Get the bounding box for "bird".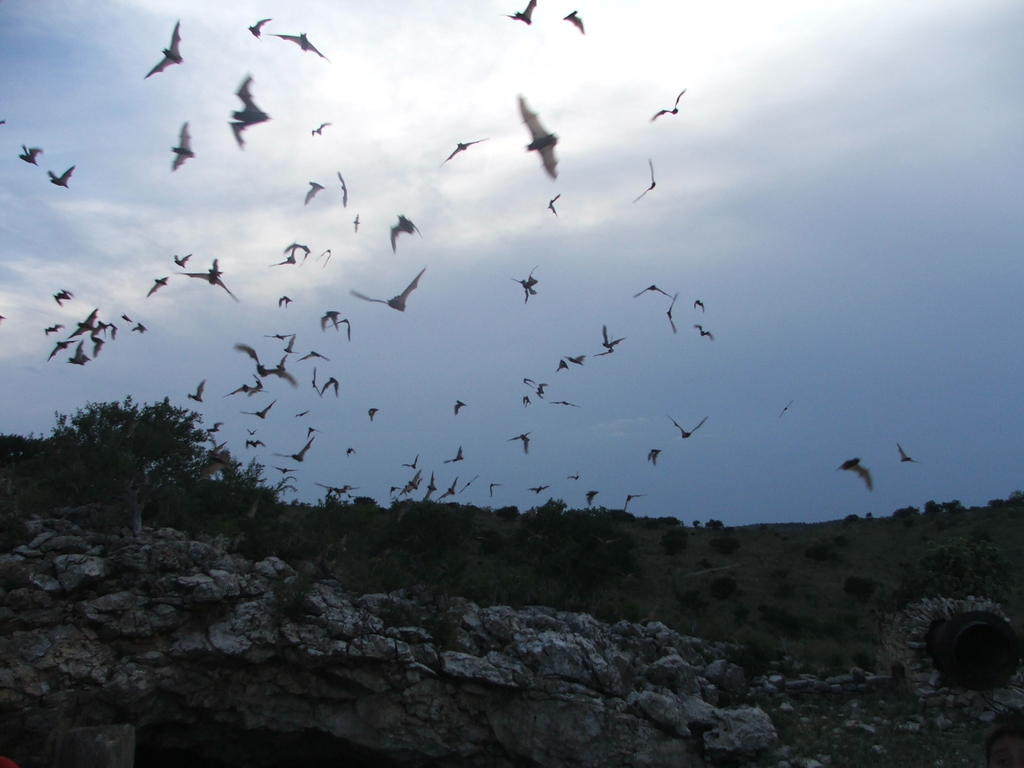
region(328, 314, 354, 344).
